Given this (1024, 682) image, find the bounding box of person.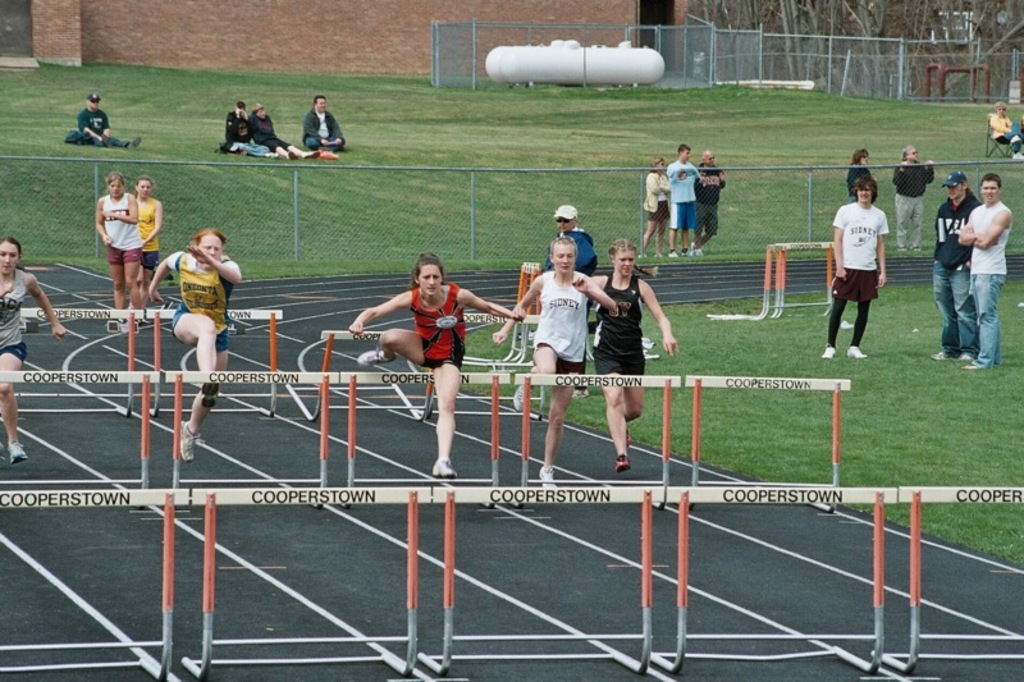
bbox=[892, 145, 936, 251].
